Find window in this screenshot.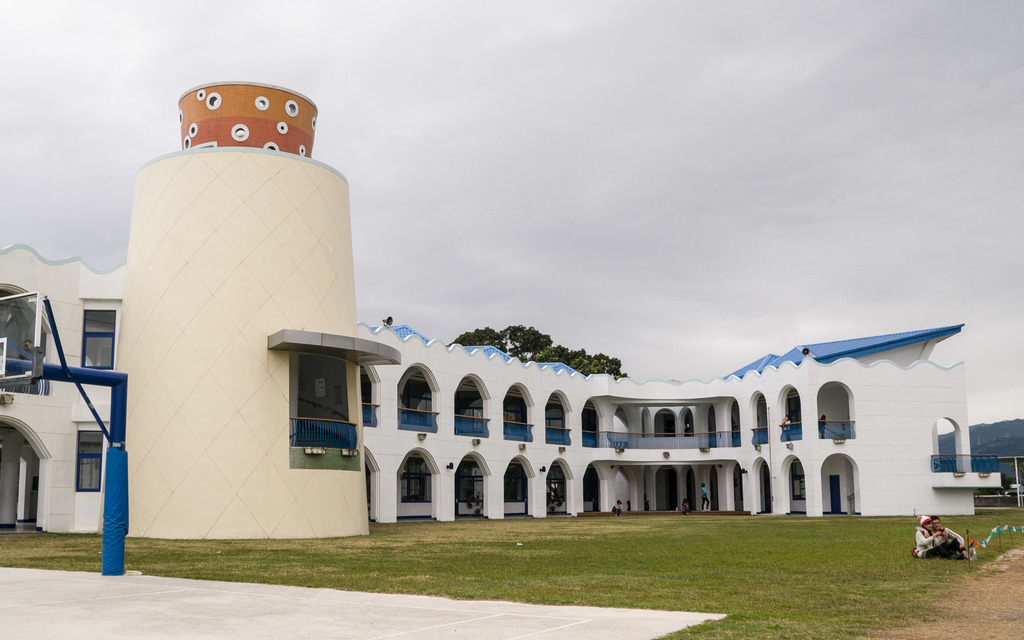
The bounding box for window is region(499, 458, 527, 499).
